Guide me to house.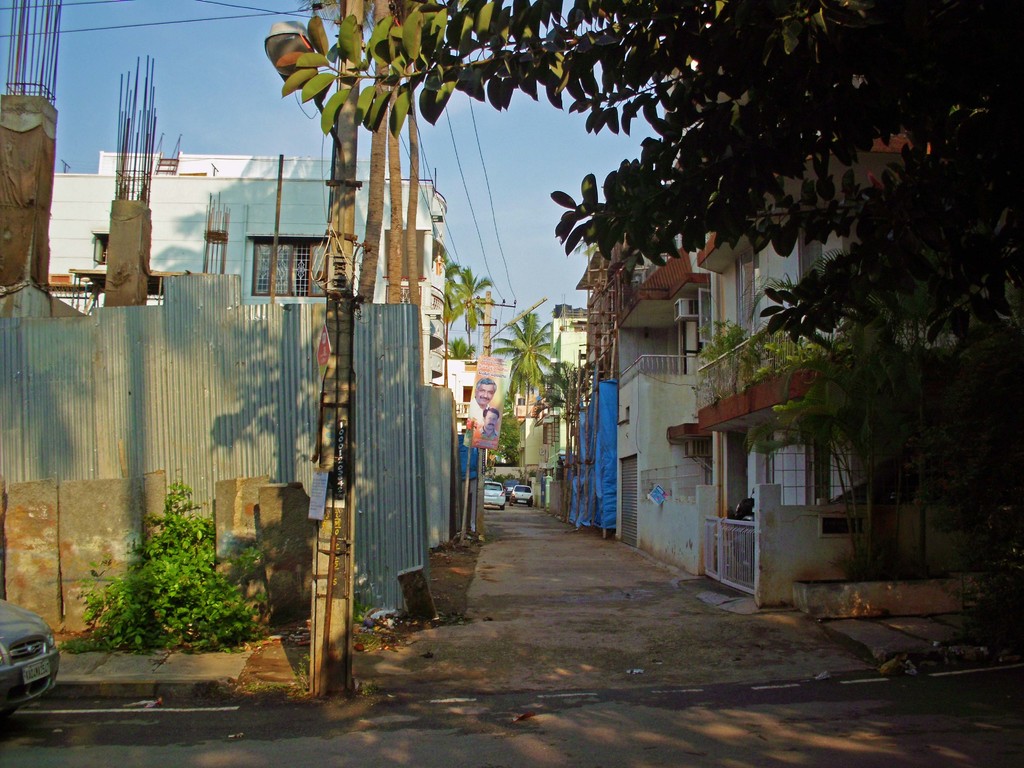
Guidance: 612,230,703,579.
